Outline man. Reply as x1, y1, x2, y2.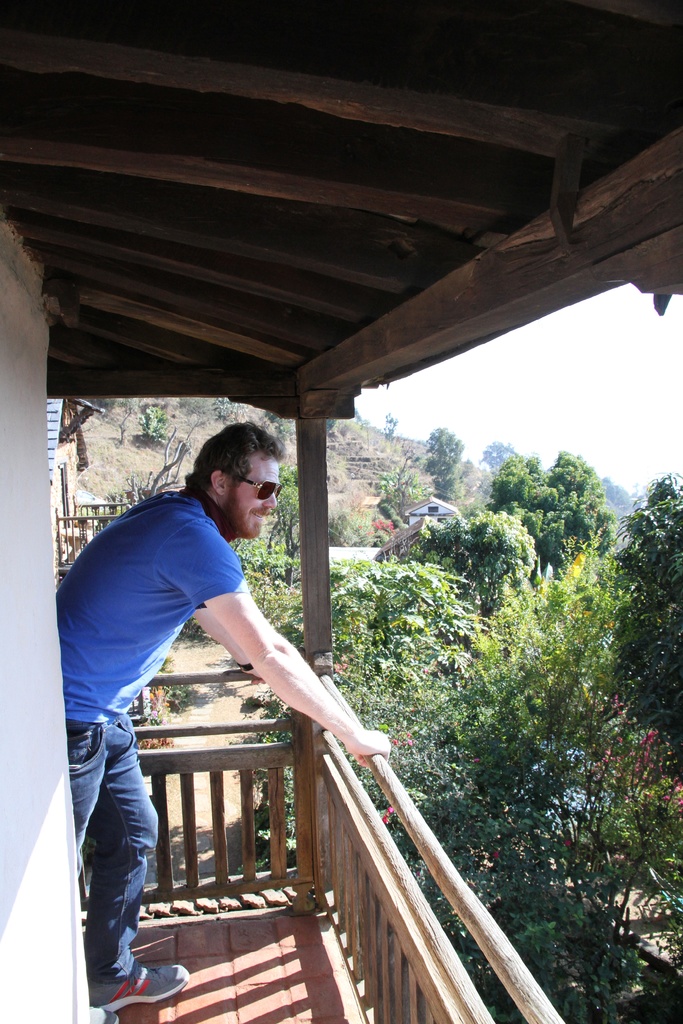
47, 435, 361, 971.
